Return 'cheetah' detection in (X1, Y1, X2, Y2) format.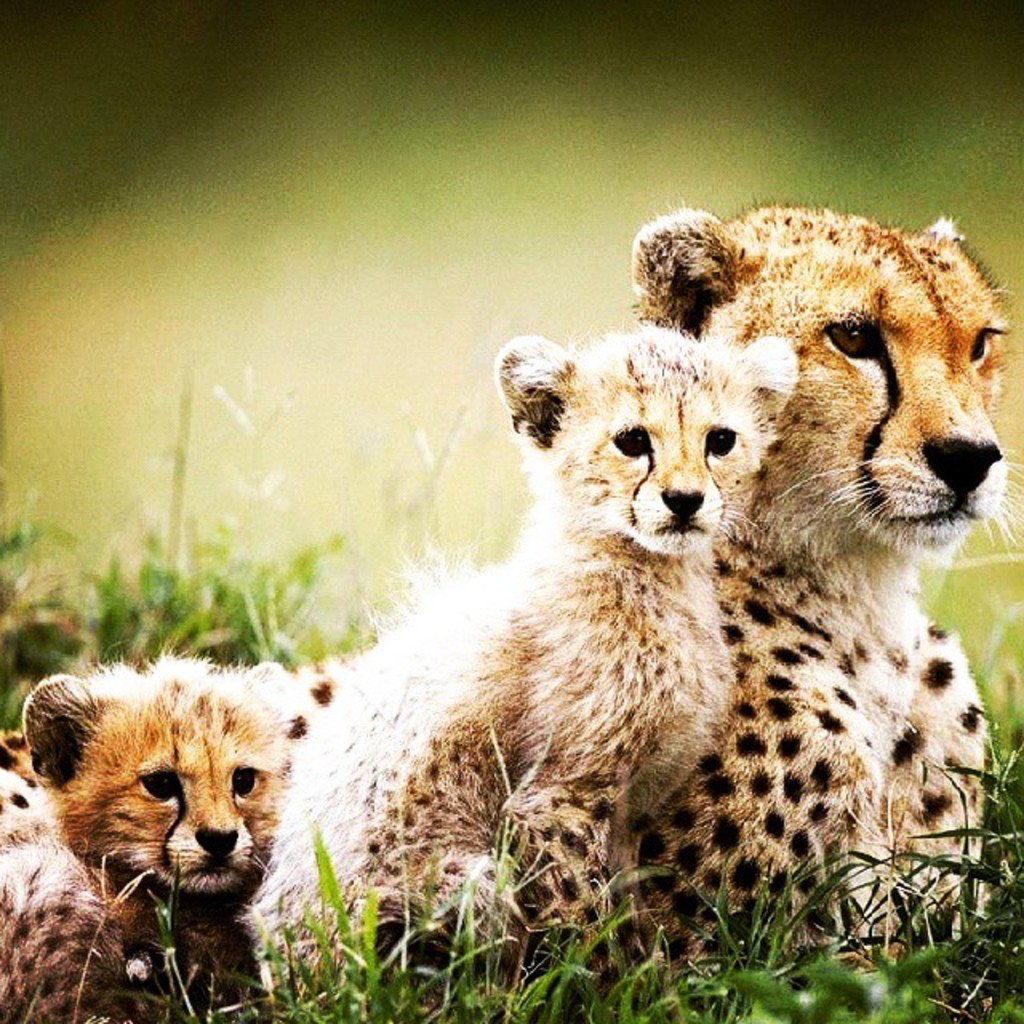
(304, 194, 1022, 971).
